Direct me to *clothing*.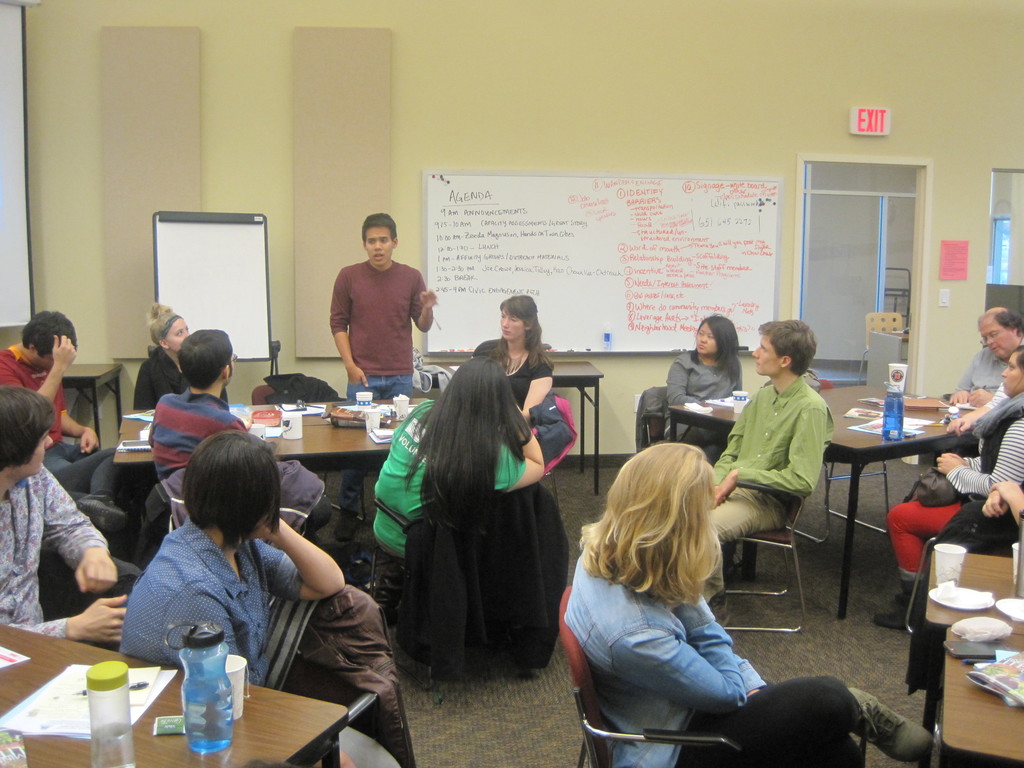
Direction: 887, 394, 1023, 572.
